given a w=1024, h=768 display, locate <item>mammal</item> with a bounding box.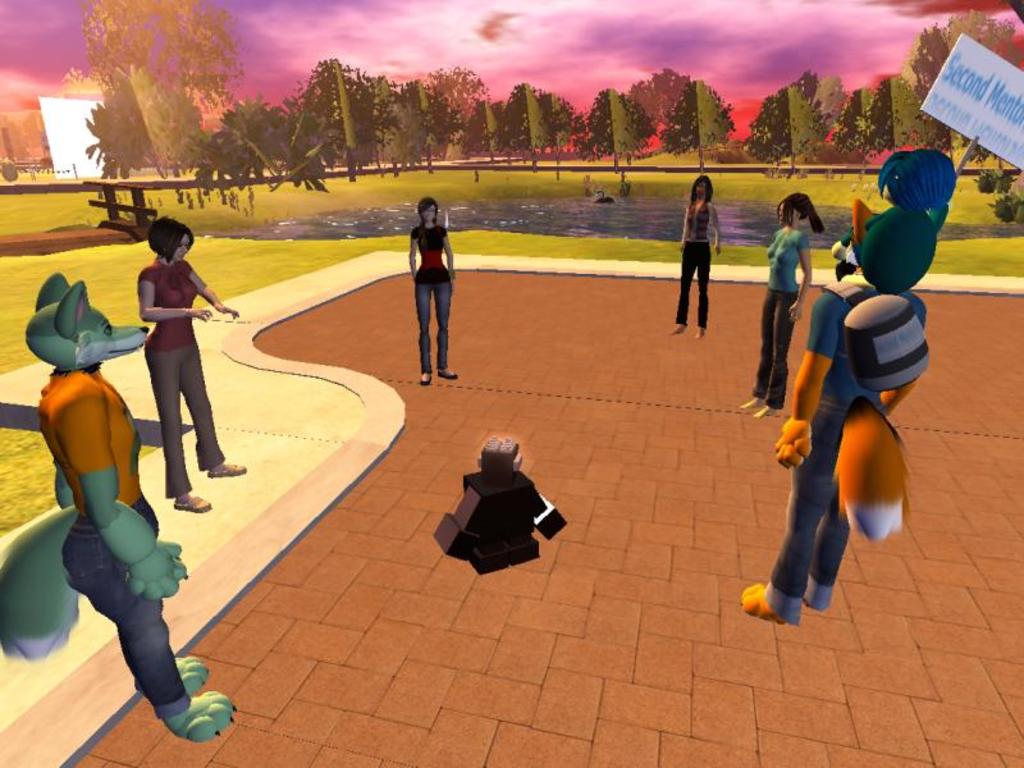
Located: x1=407 y1=193 x2=457 y2=385.
